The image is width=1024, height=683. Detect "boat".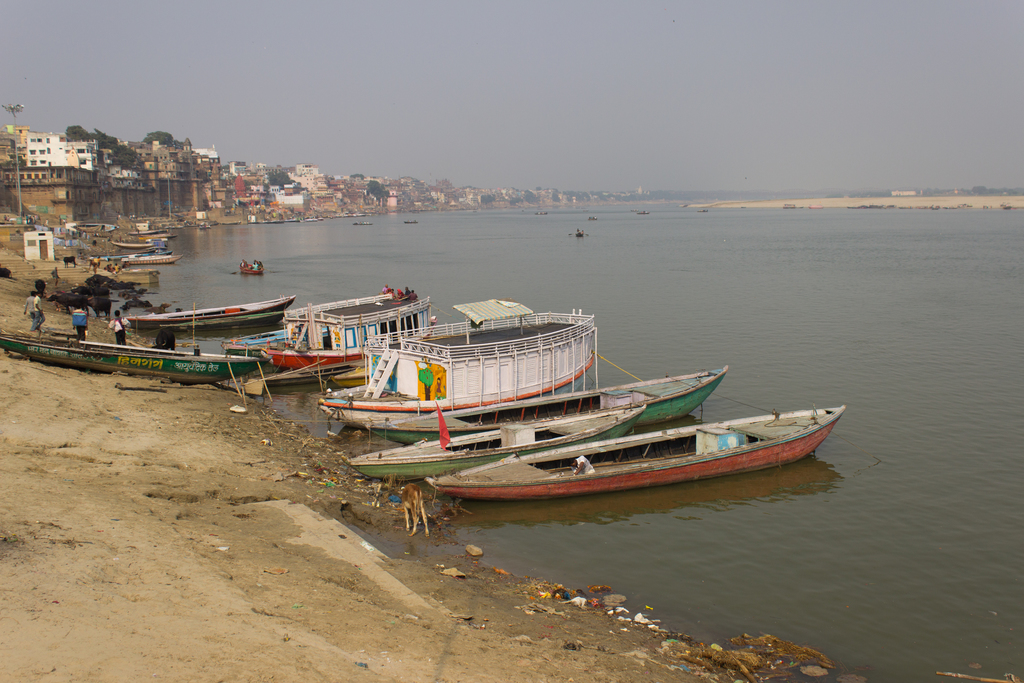
Detection: bbox=[367, 364, 724, 440].
